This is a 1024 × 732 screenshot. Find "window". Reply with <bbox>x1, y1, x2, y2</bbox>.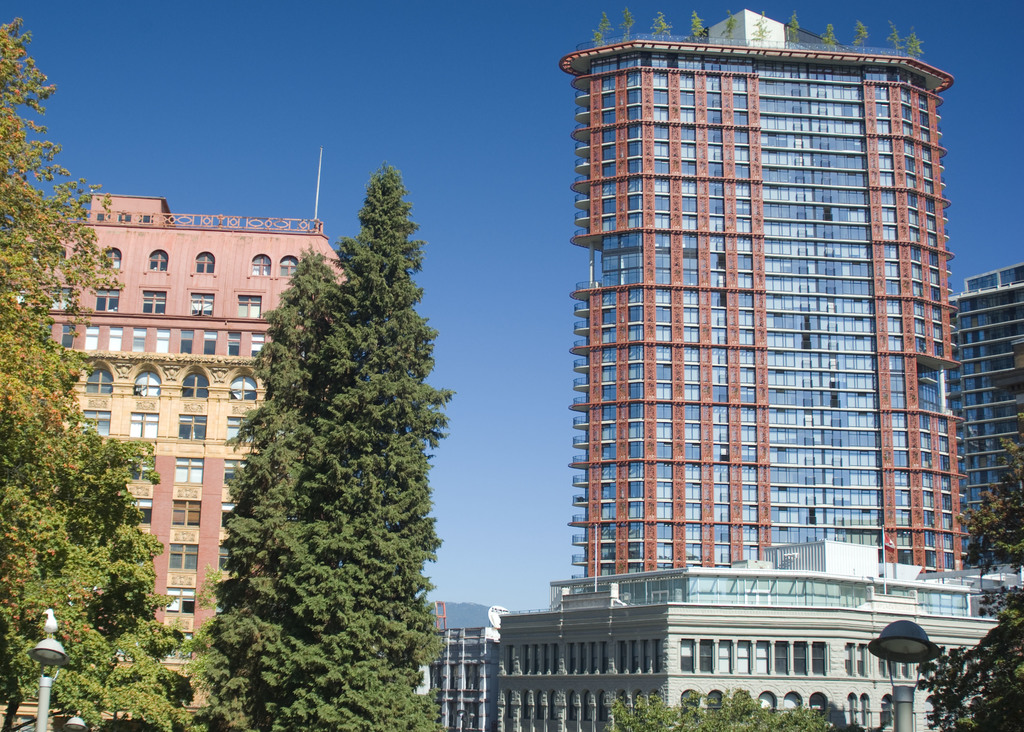
<bbox>236, 293, 259, 317</bbox>.
